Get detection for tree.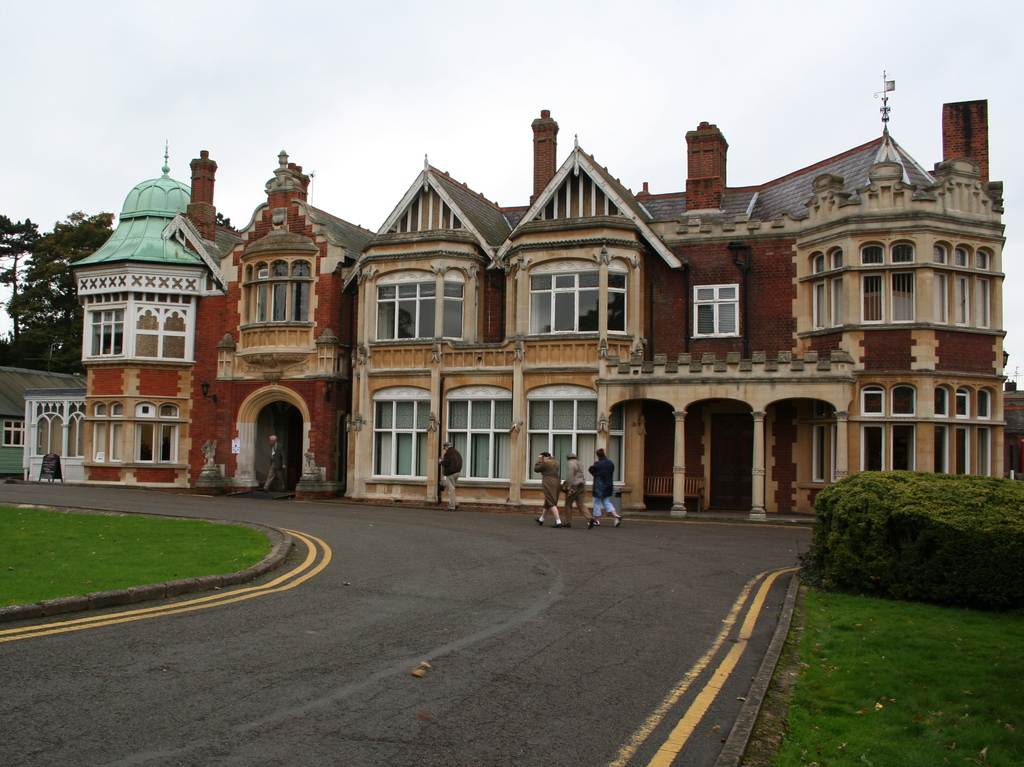
Detection: <box>0,209,122,384</box>.
